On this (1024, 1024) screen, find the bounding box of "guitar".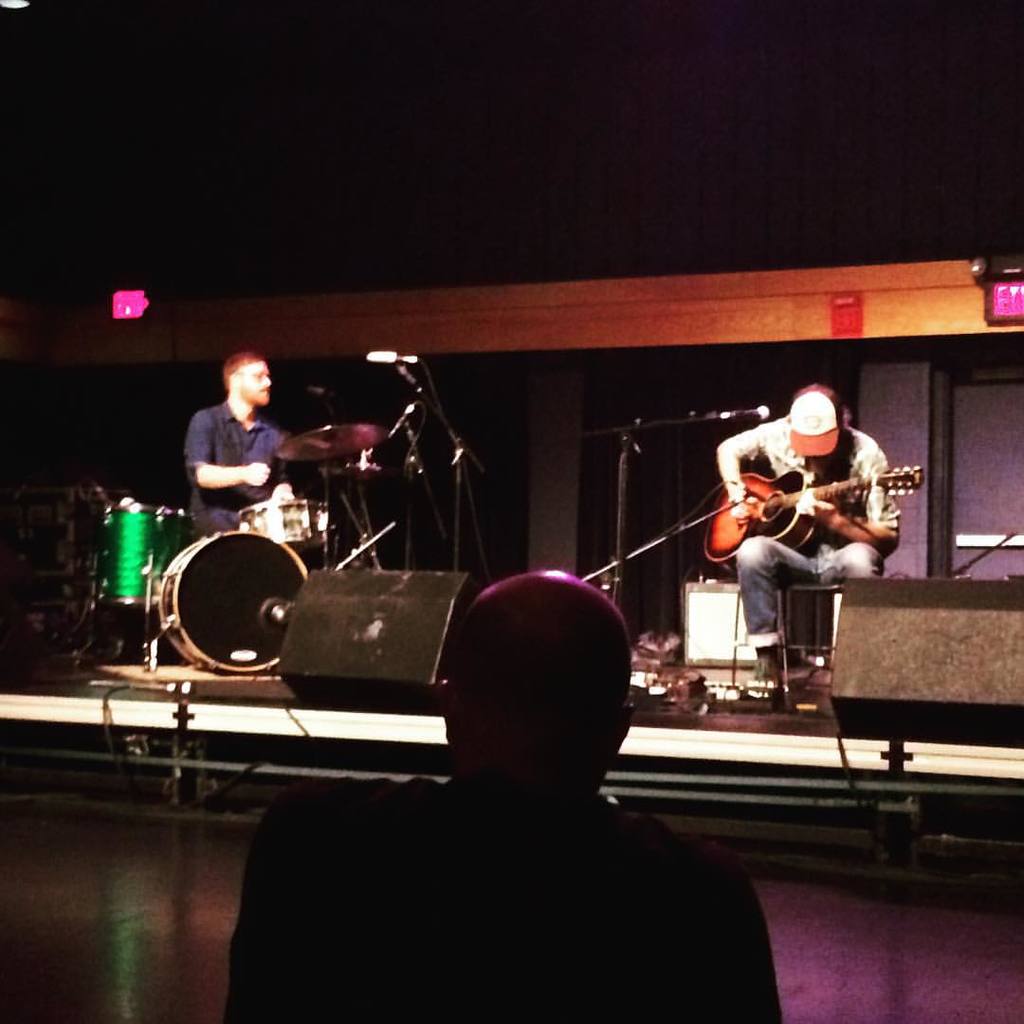
Bounding box: <bbox>702, 463, 917, 572</bbox>.
